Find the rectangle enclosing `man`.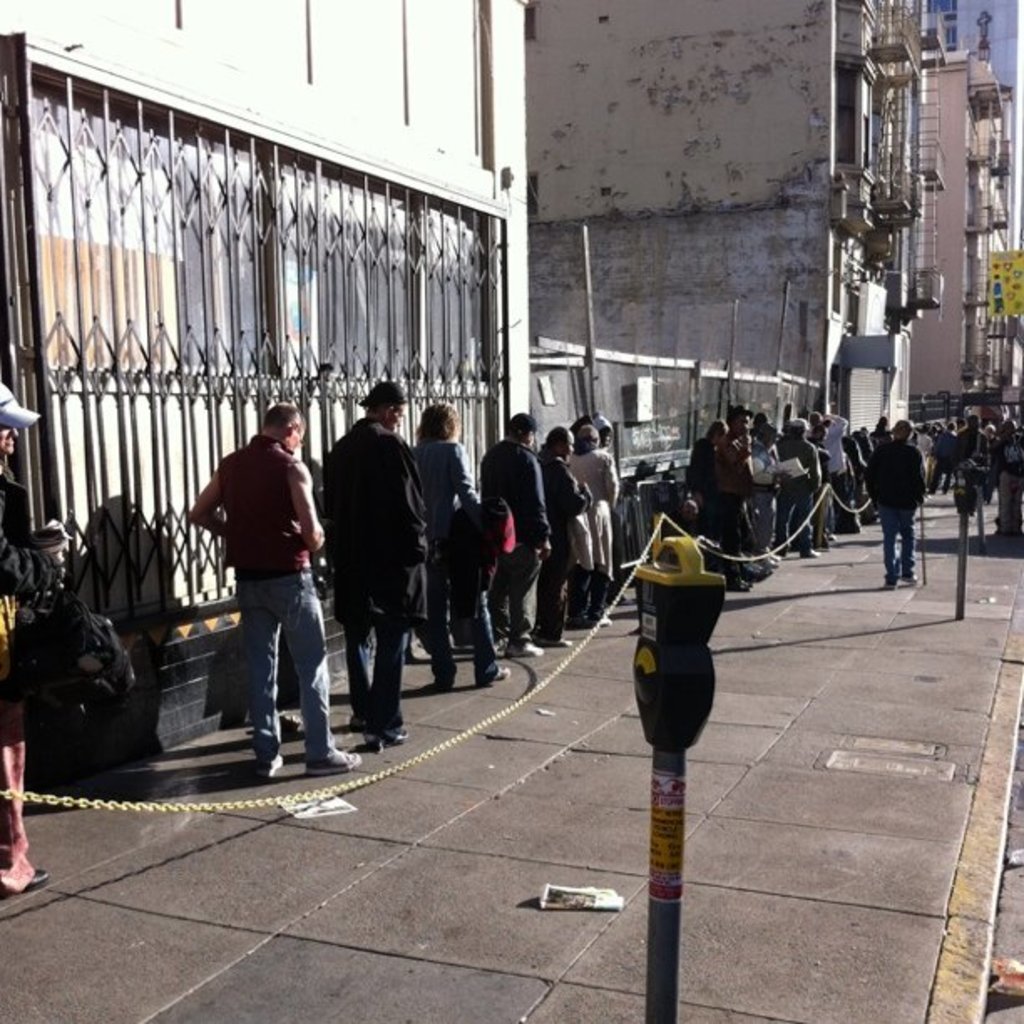
locate(0, 375, 52, 890).
